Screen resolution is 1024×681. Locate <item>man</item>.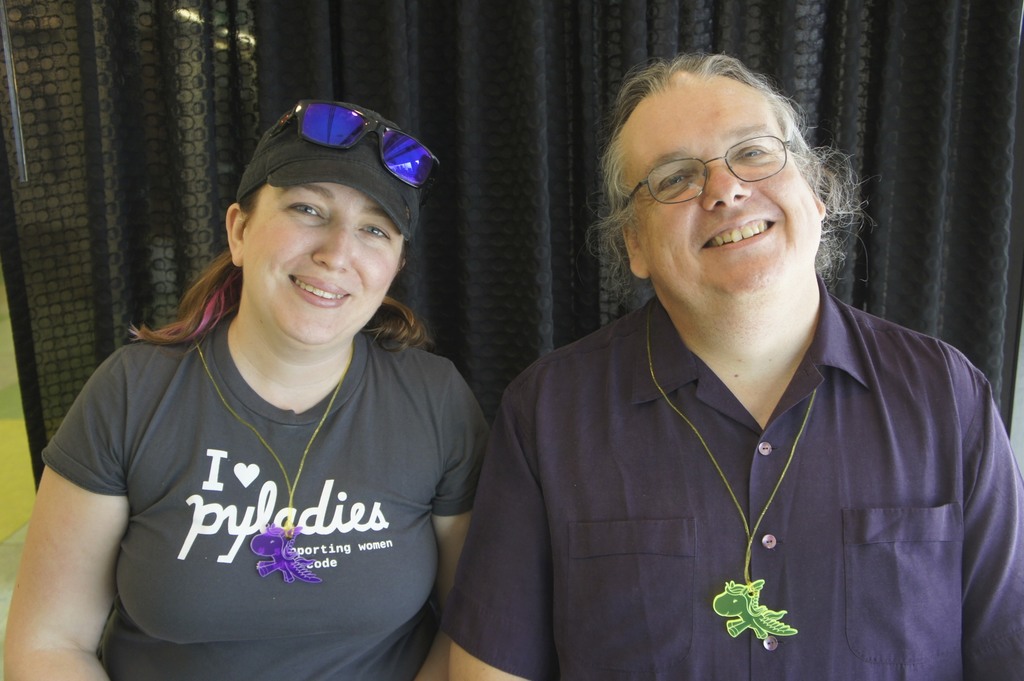
rect(435, 44, 1023, 680).
